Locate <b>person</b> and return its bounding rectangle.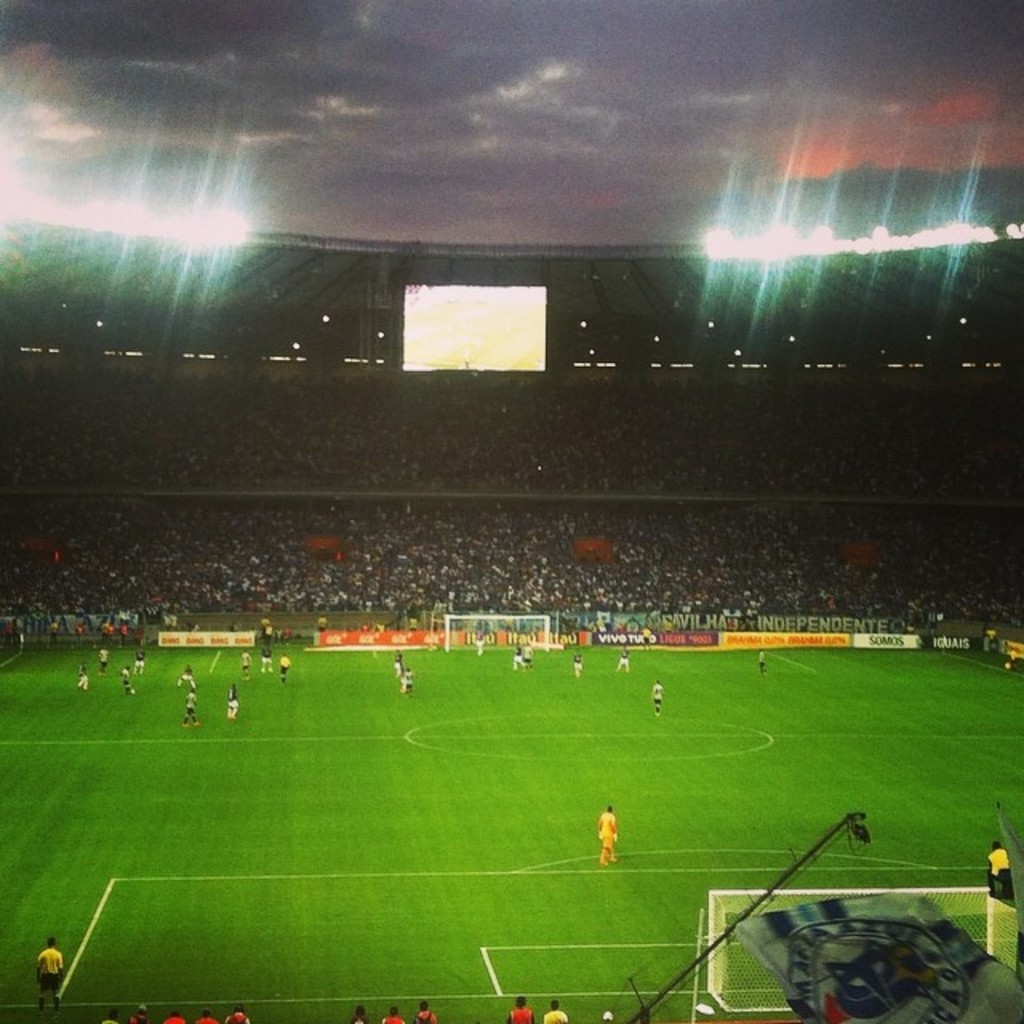
(178,686,203,733).
